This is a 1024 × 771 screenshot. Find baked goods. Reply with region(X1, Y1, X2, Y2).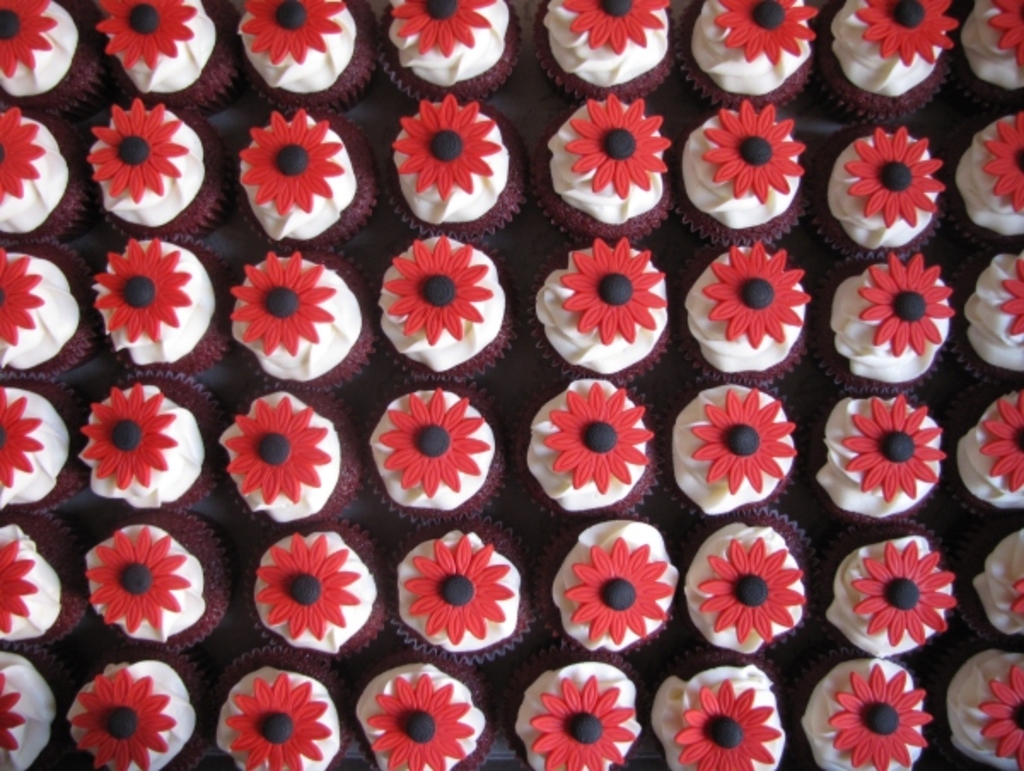
region(790, 658, 935, 769).
